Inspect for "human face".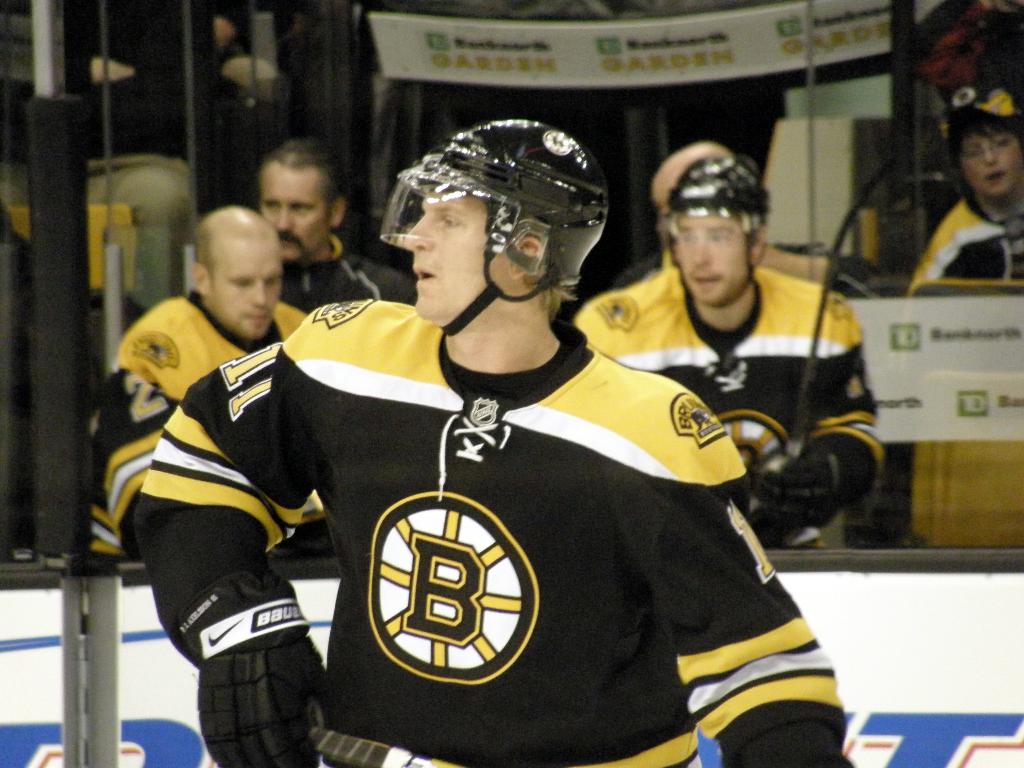
Inspection: x1=262 y1=164 x2=330 y2=257.
